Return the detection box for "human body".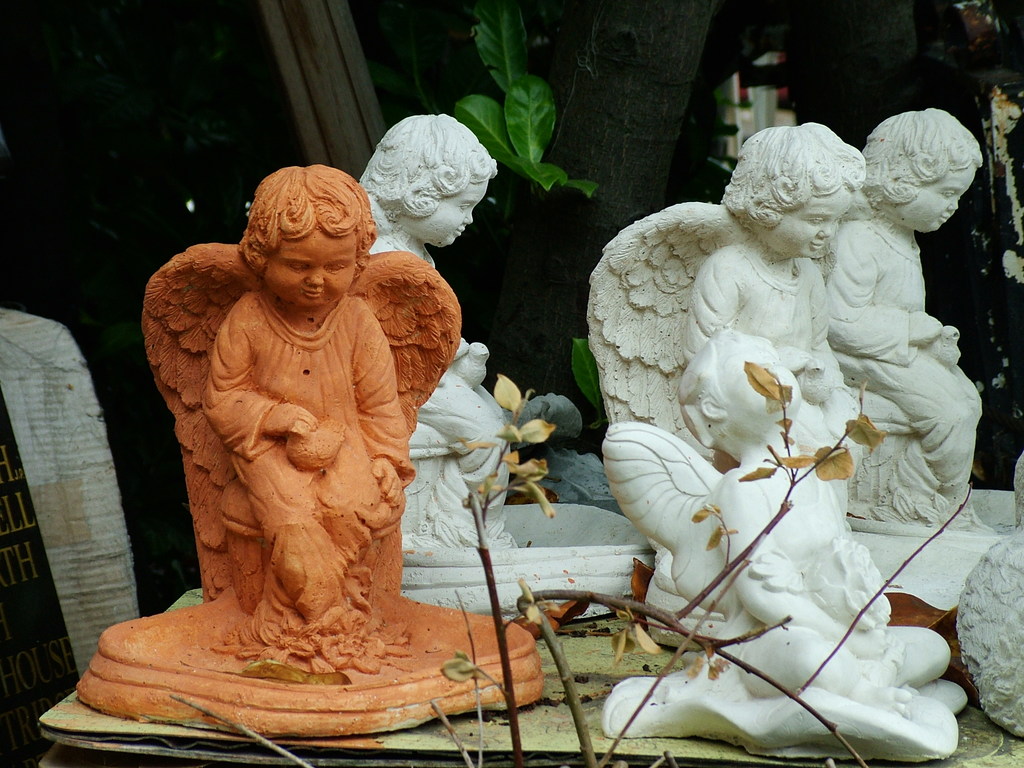
box(692, 338, 950, 715).
